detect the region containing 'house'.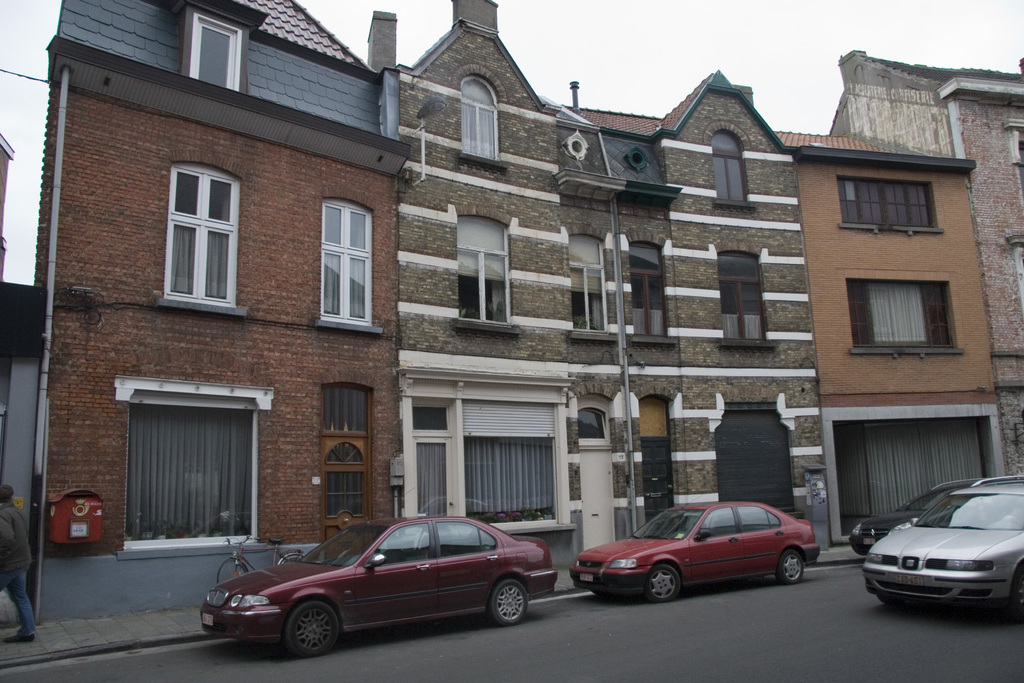
crop(769, 126, 1009, 543).
